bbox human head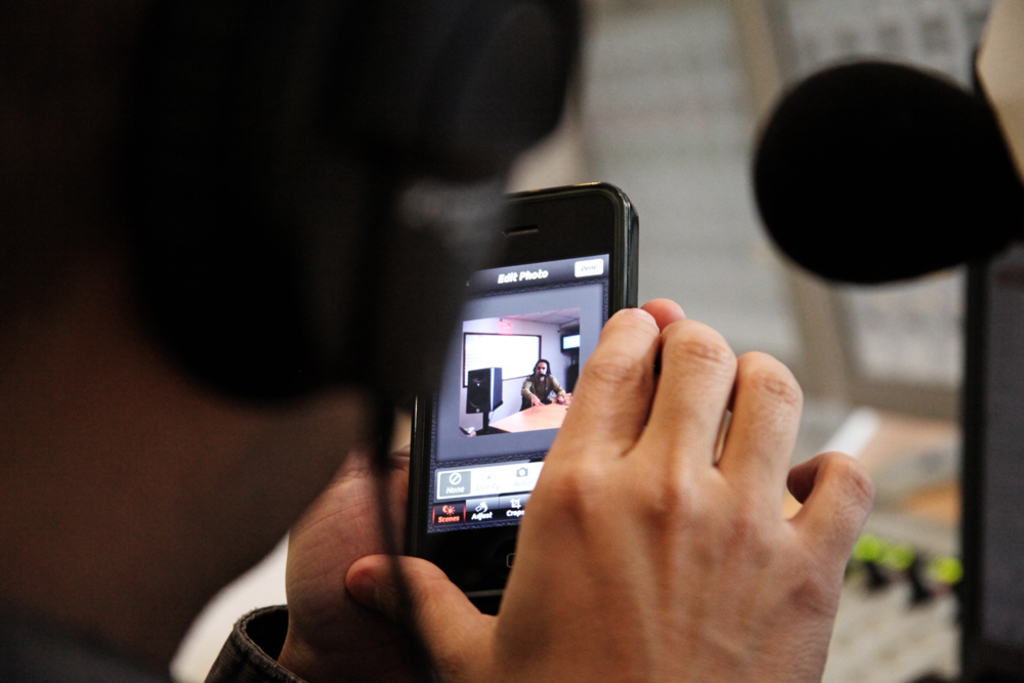
(0,0,581,562)
